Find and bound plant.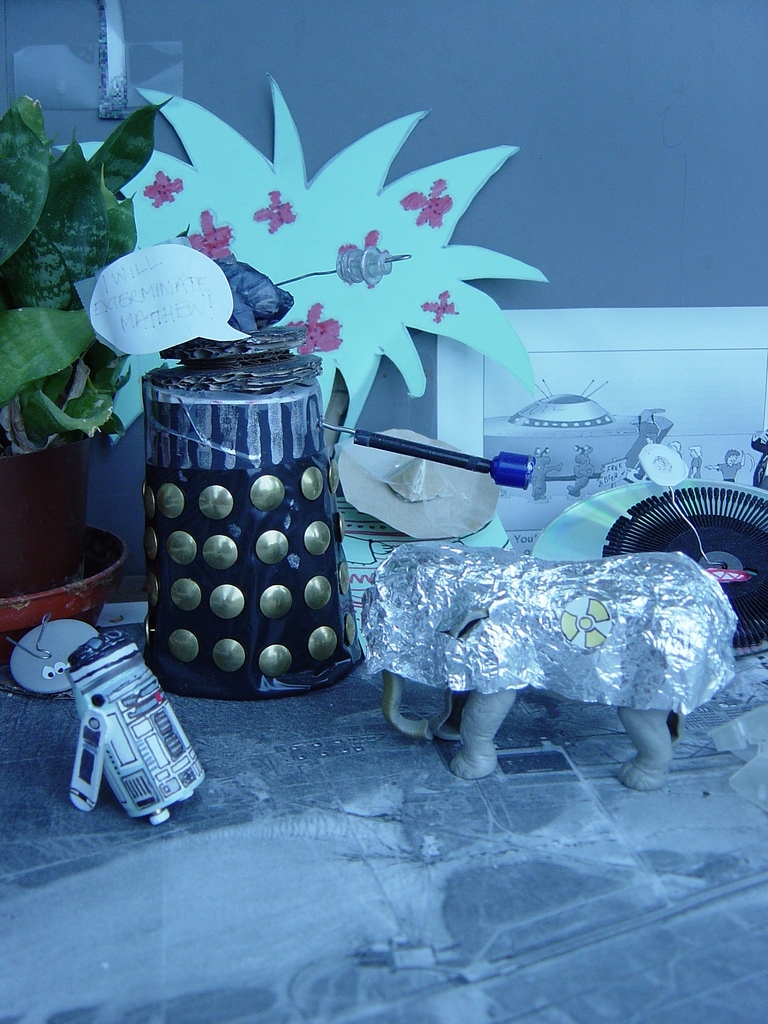
Bound: {"left": 29, "top": 78, "right": 560, "bottom": 465}.
